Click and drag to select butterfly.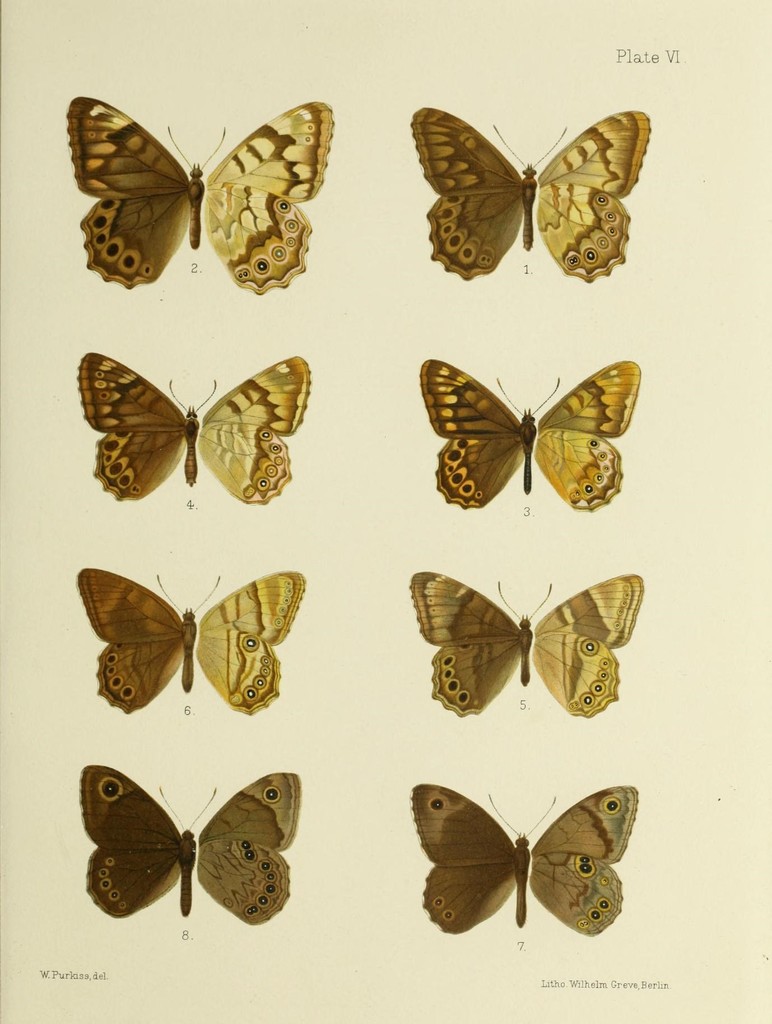
Selection: 65:95:327:286.
